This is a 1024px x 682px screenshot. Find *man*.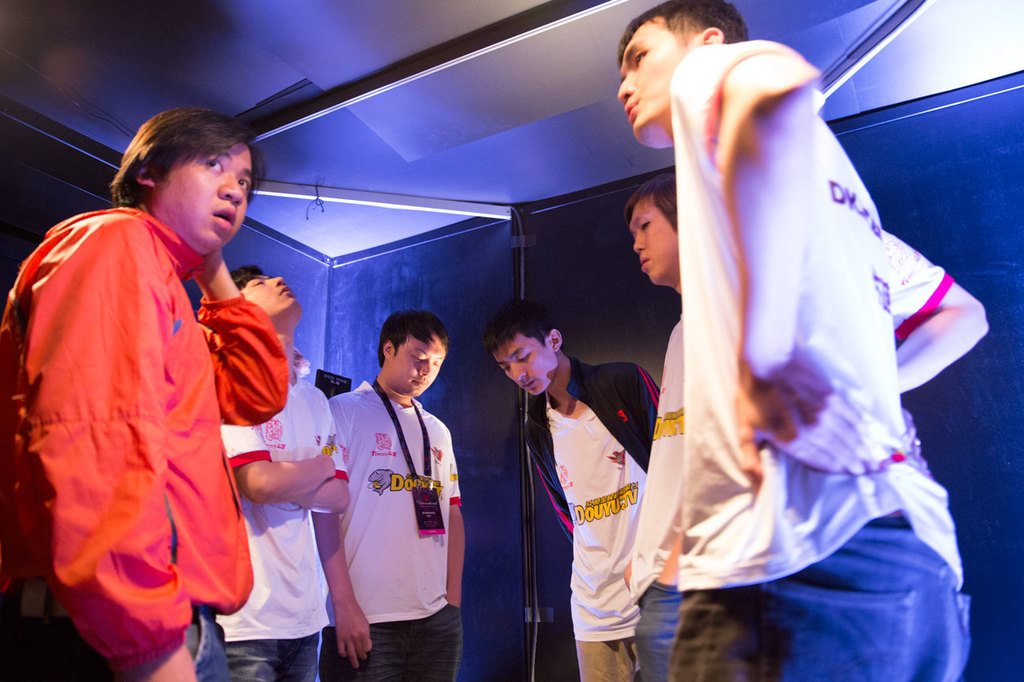
Bounding box: bbox=(470, 310, 670, 681).
